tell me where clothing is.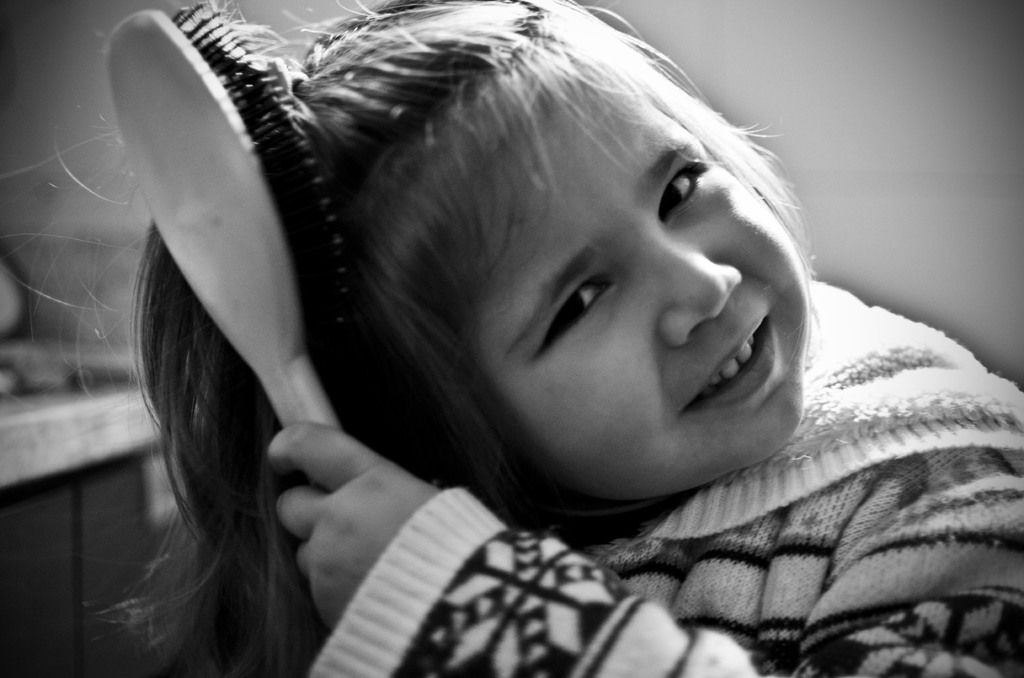
clothing is at bbox=[308, 282, 1023, 677].
